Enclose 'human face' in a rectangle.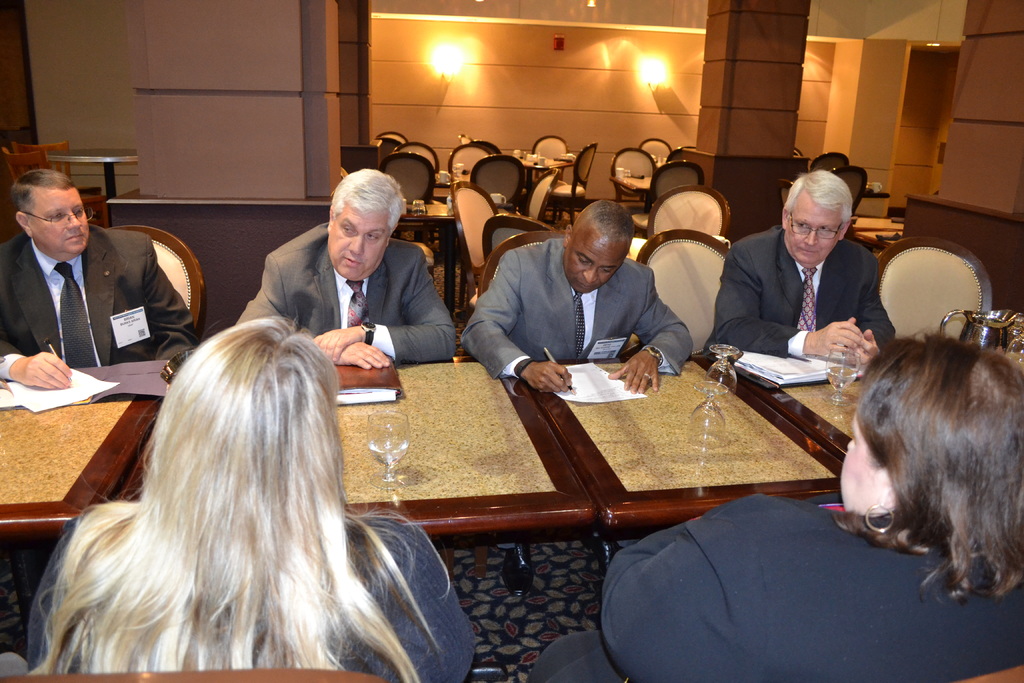
crop(567, 230, 622, 295).
